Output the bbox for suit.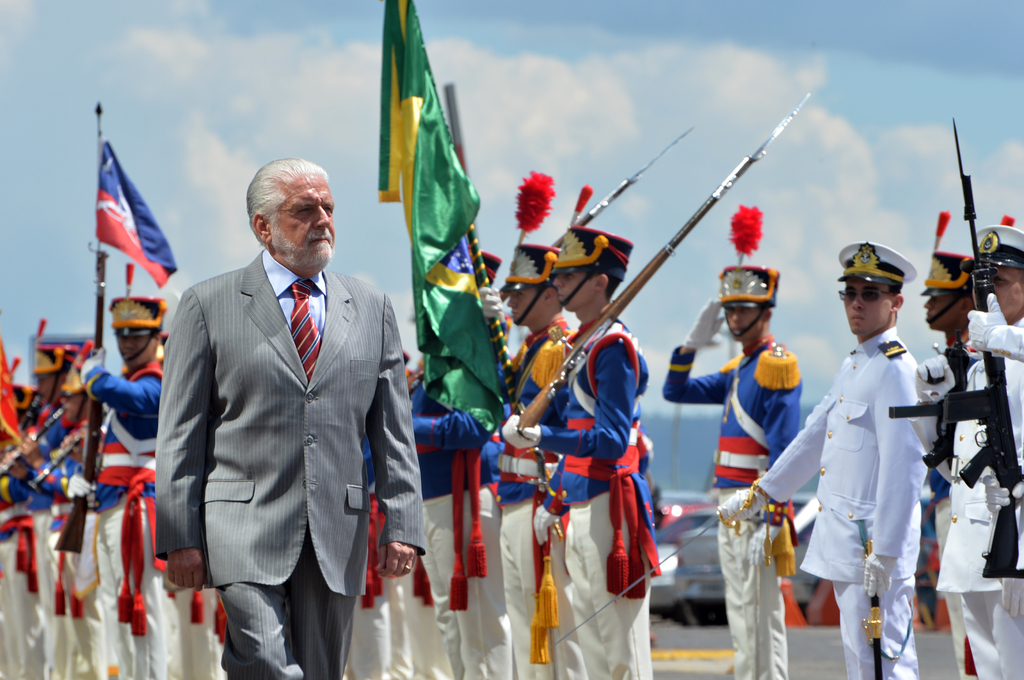
<region>152, 253, 429, 679</region>.
